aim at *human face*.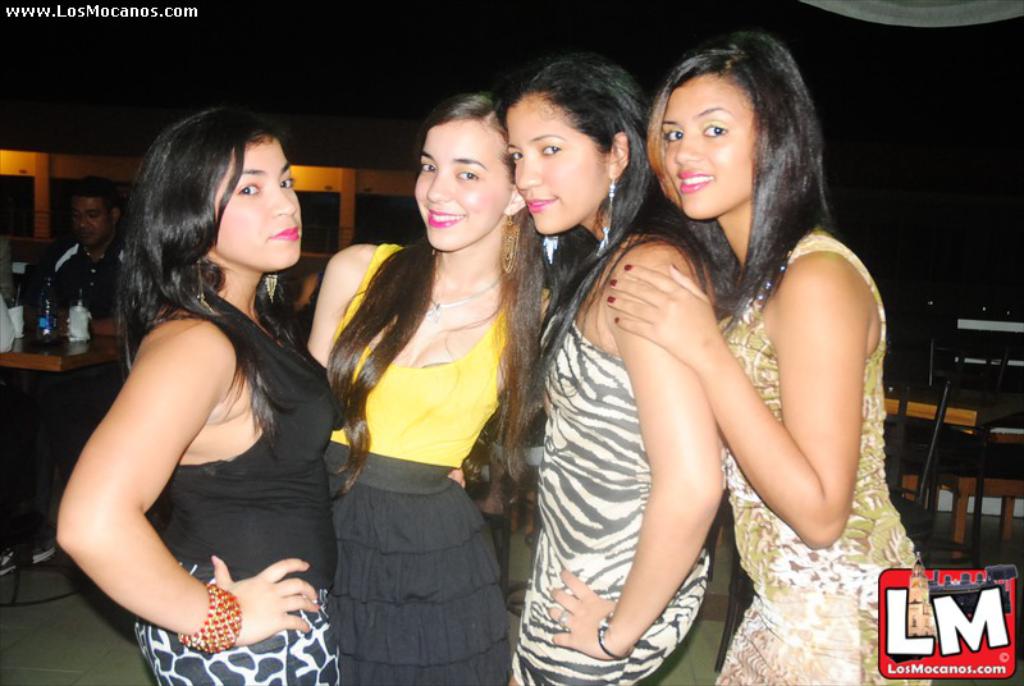
Aimed at BBox(655, 70, 756, 224).
